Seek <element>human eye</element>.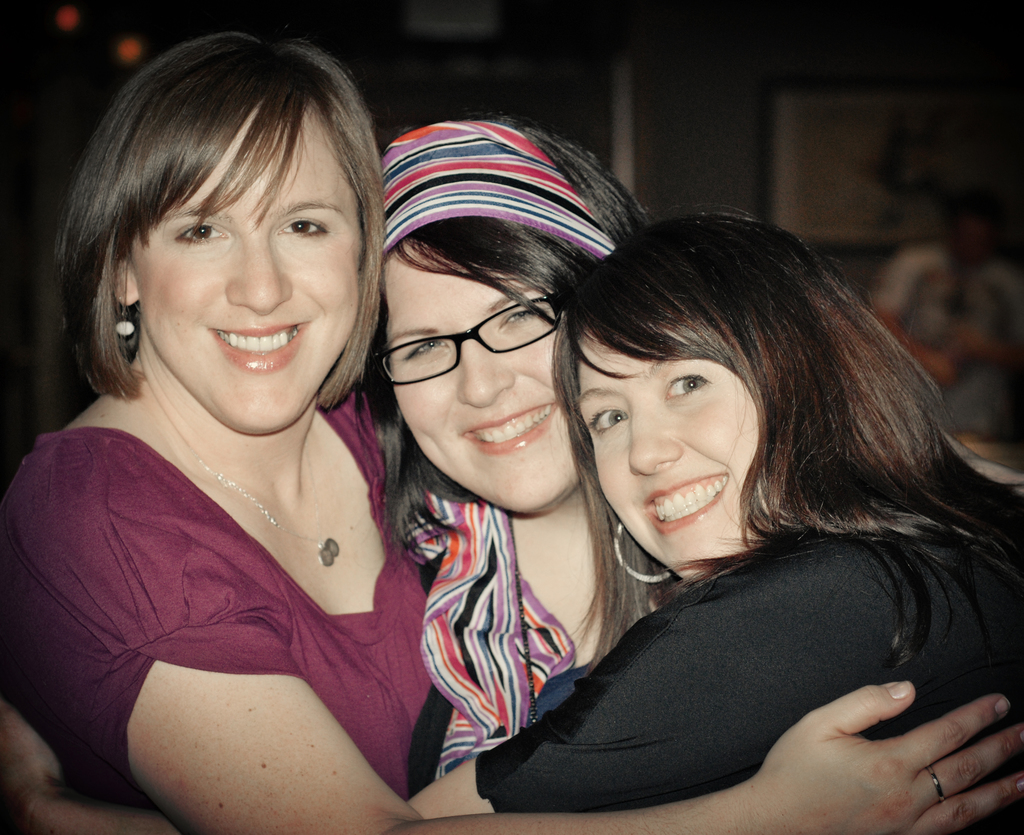
left=583, top=403, right=628, bottom=432.
